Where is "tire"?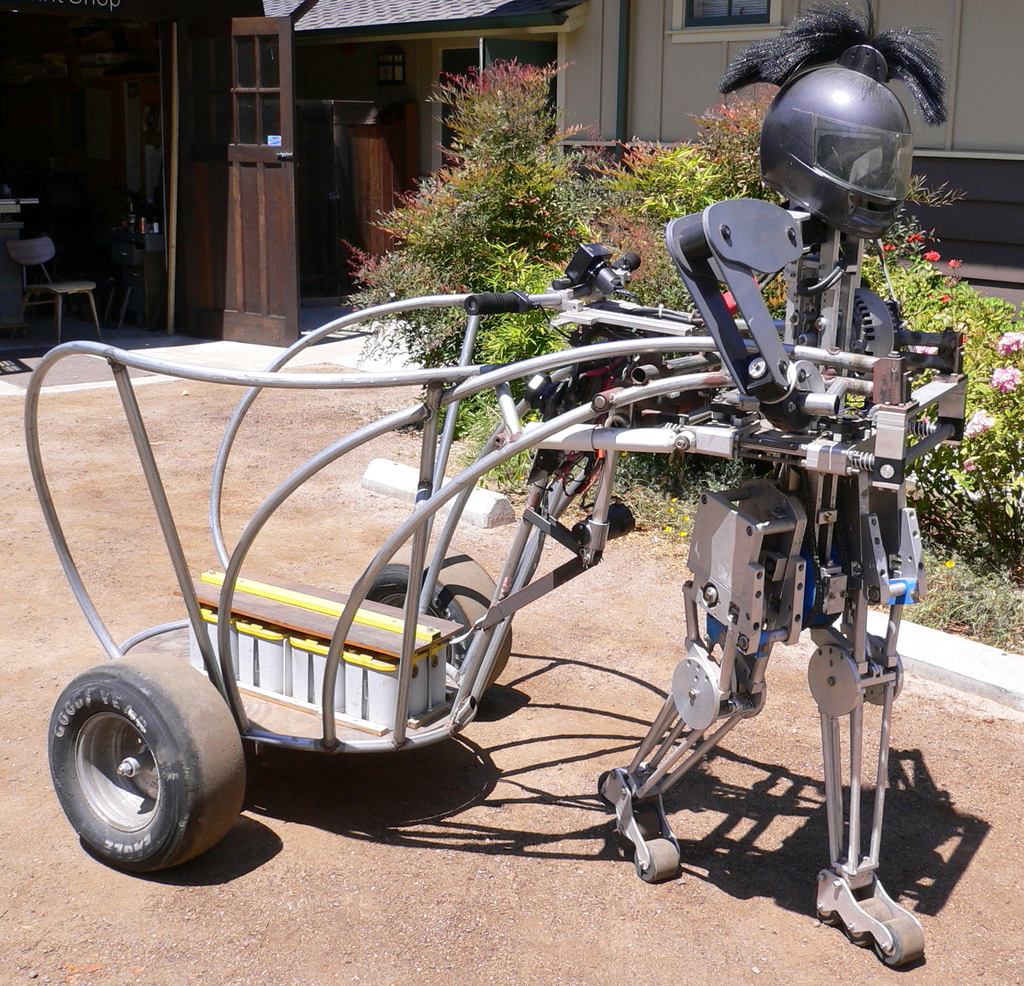
BBox(37, 652, 238, 878).
